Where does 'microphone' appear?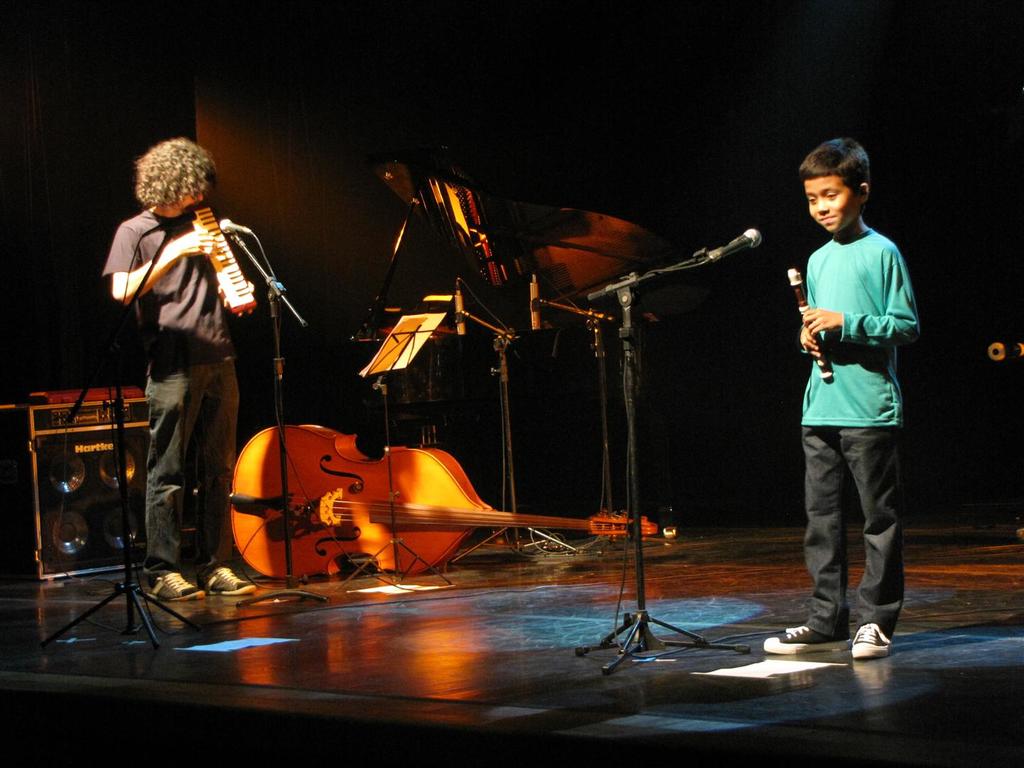
Appears at select_region(220, 219, 252, 236).
